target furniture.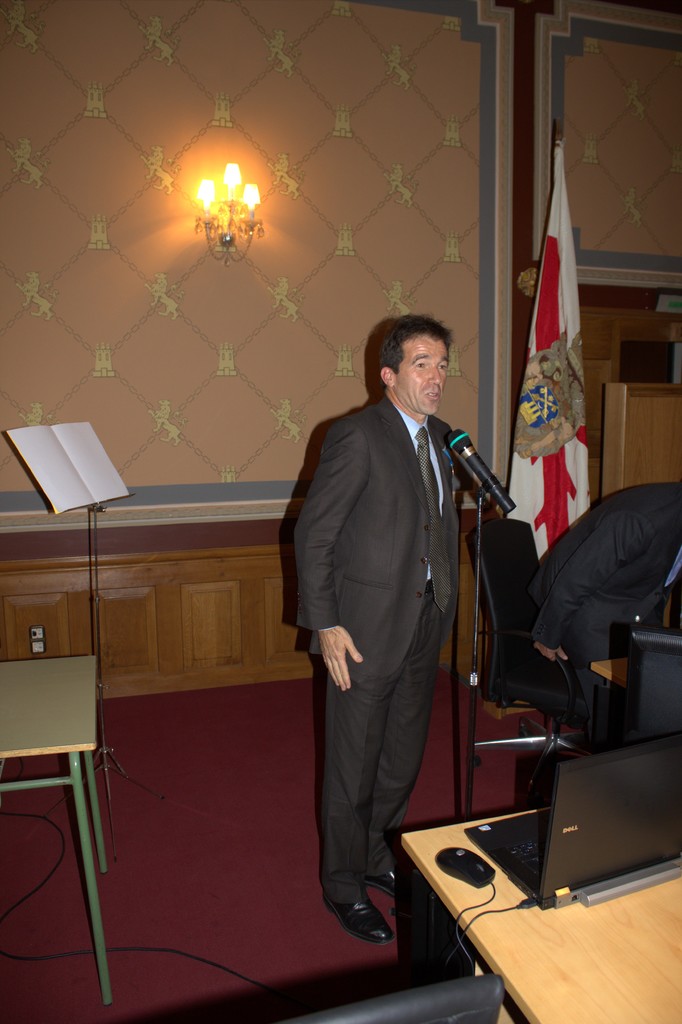
Target region: [left=280, top=975, right=505, bottom=1023].
